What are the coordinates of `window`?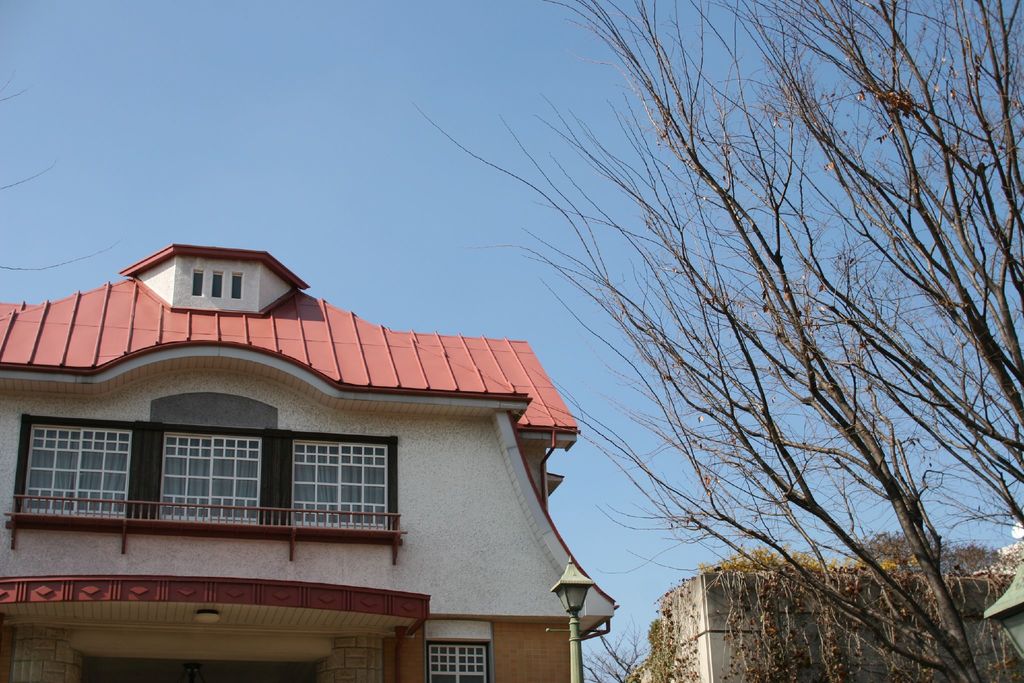
{"x1": 427, "y1": 621, "x2": 493, "y2": 682}.
